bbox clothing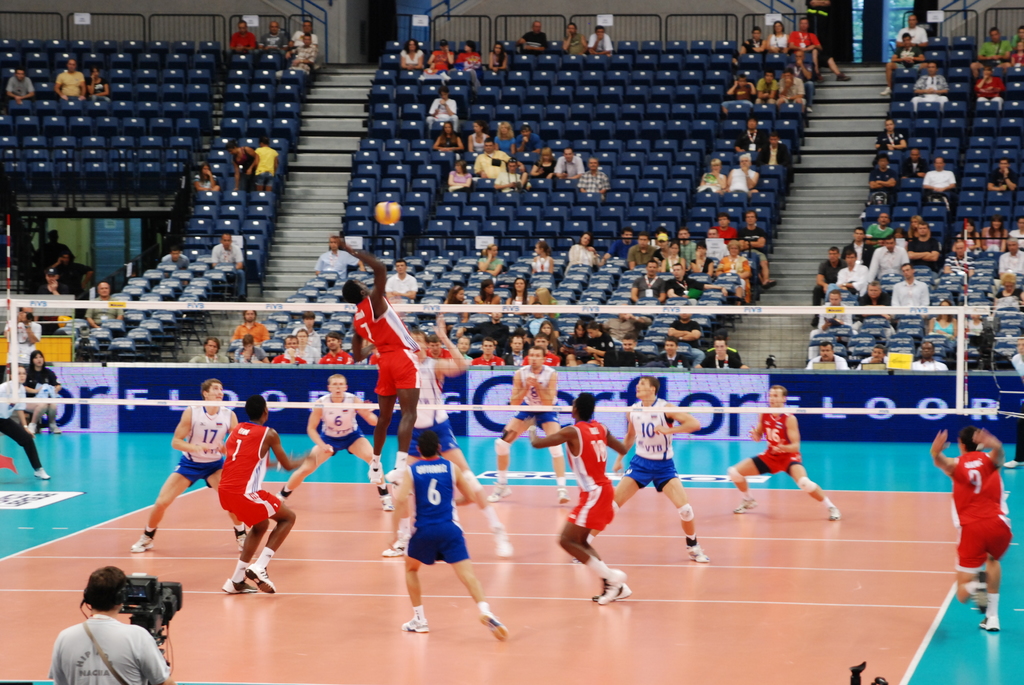
{"left": 455, "top": 51, "right": 479, "bottom": 83}
